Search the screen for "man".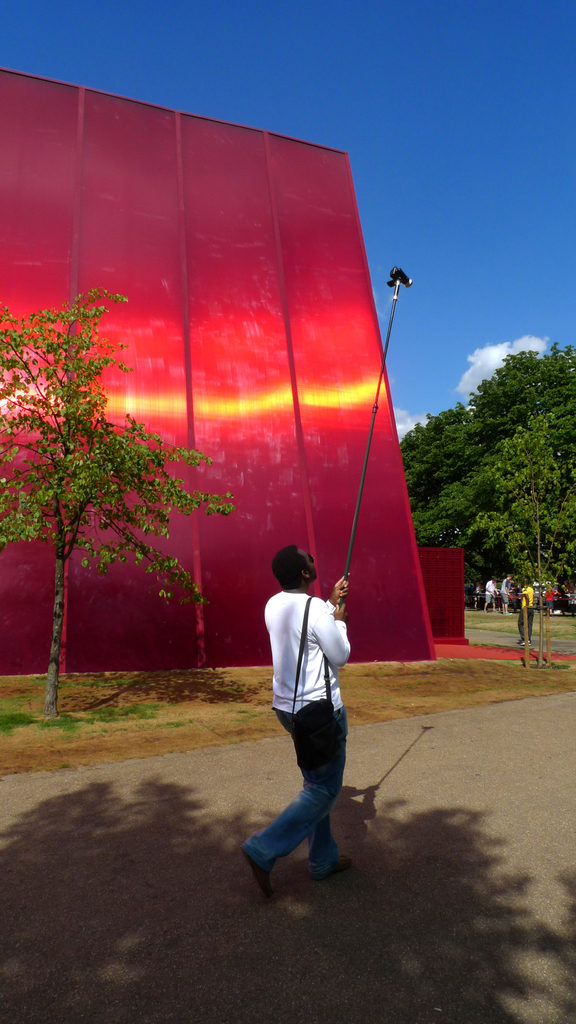
Found at 482,575,500,614.
